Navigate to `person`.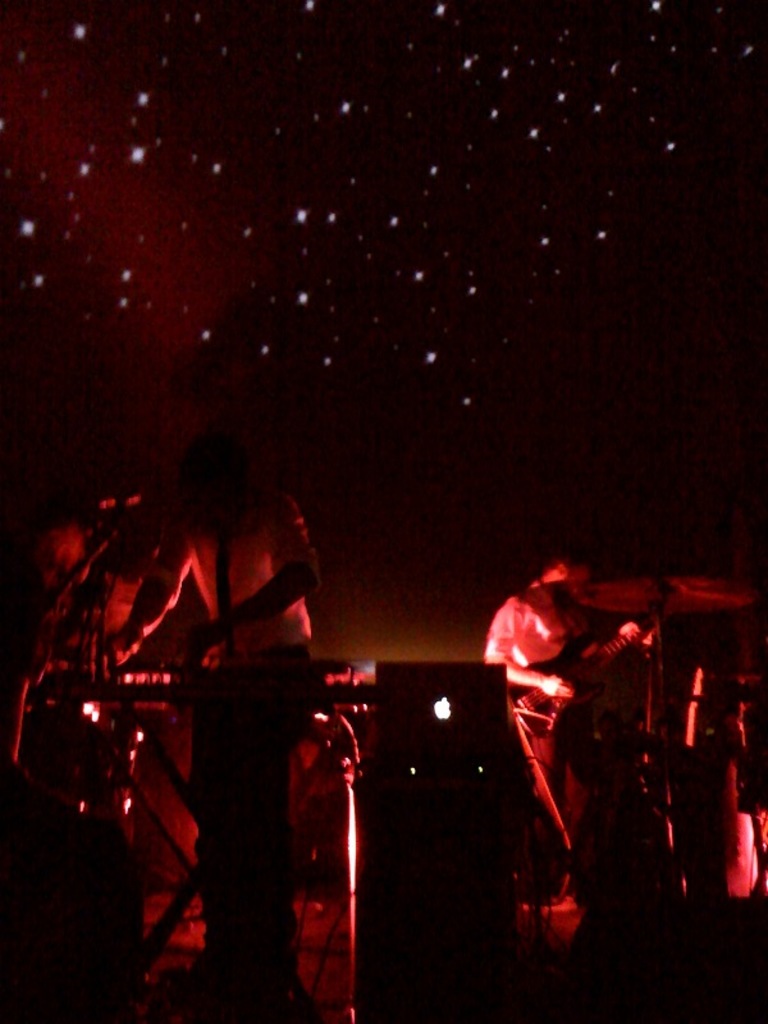
Navigation target: x1=76, y1=428, x2=323, y2=1006.
